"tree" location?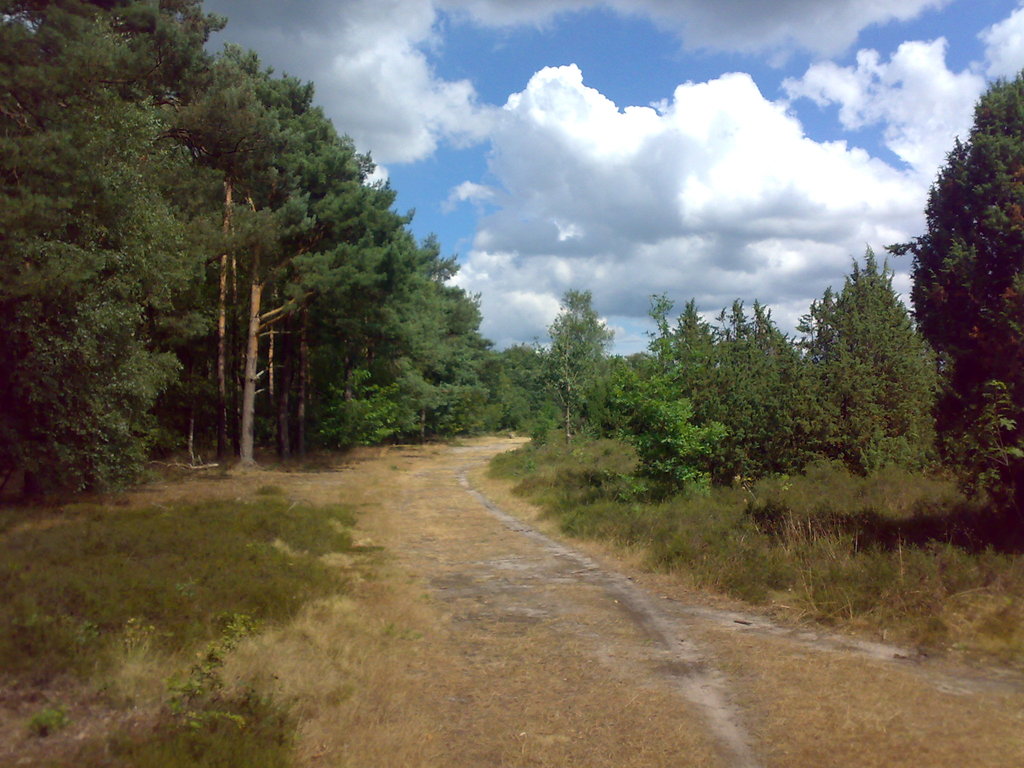
743, 289, 820, 470
